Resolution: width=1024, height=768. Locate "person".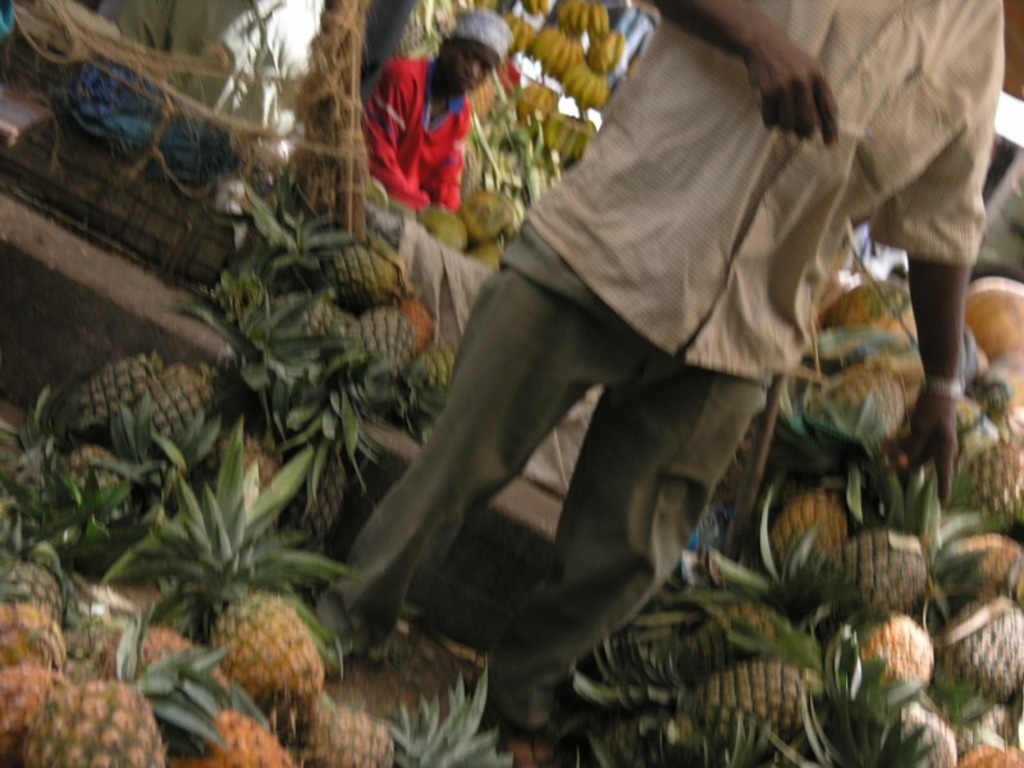
346 24 504 233.
